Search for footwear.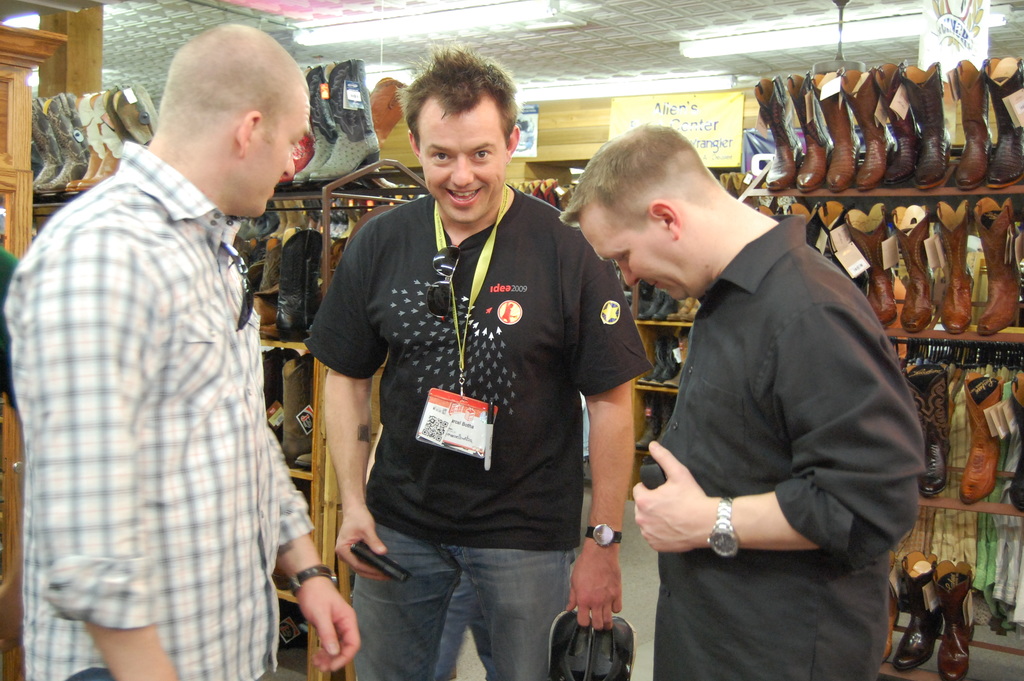
Found at Rect(281, 352, 311, 466).
